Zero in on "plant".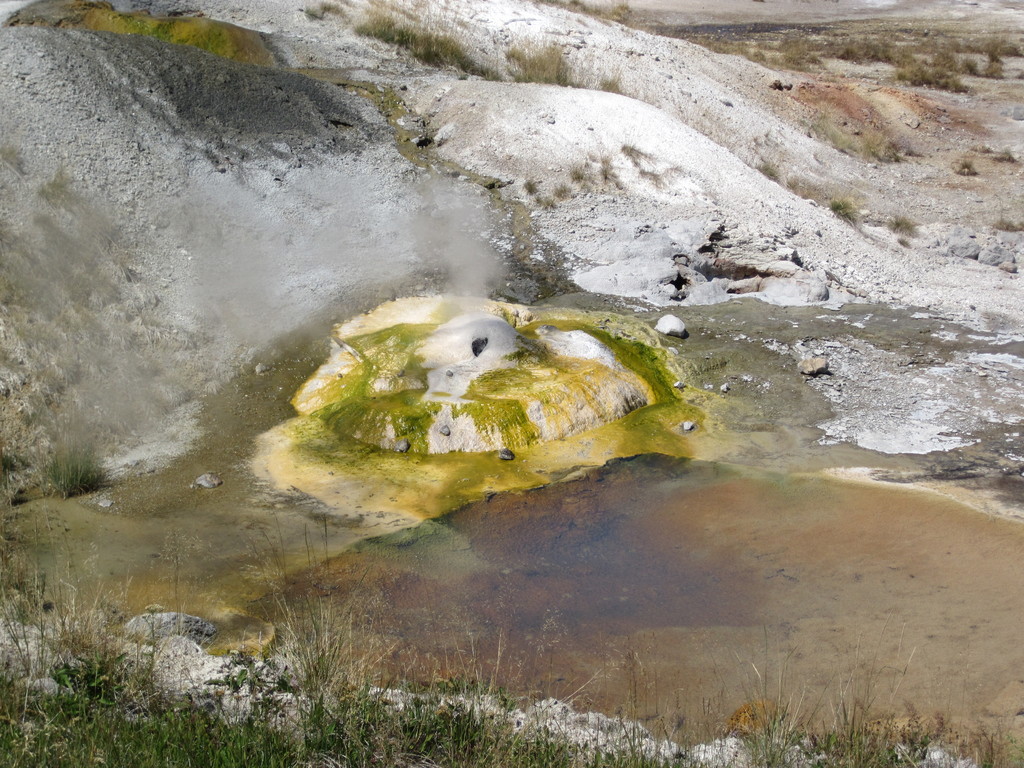
Zeroed in: x1=599 y1=147 x2=614 y2=180.
